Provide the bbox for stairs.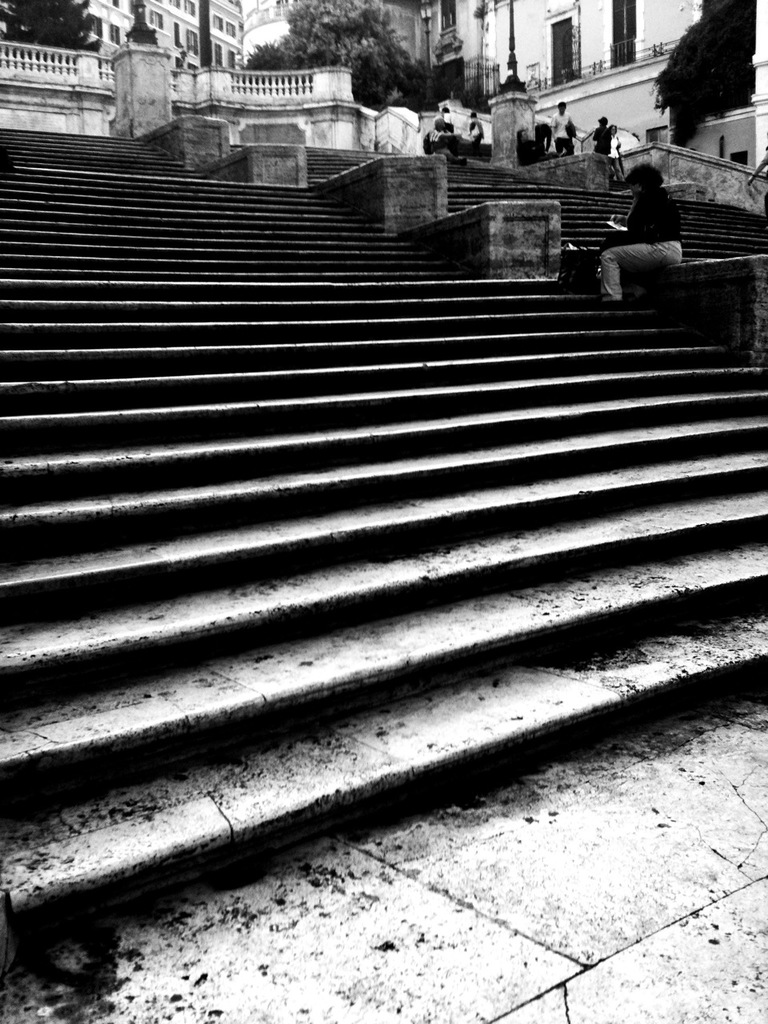
(left=0, top=130, right=767, bottom=959).
